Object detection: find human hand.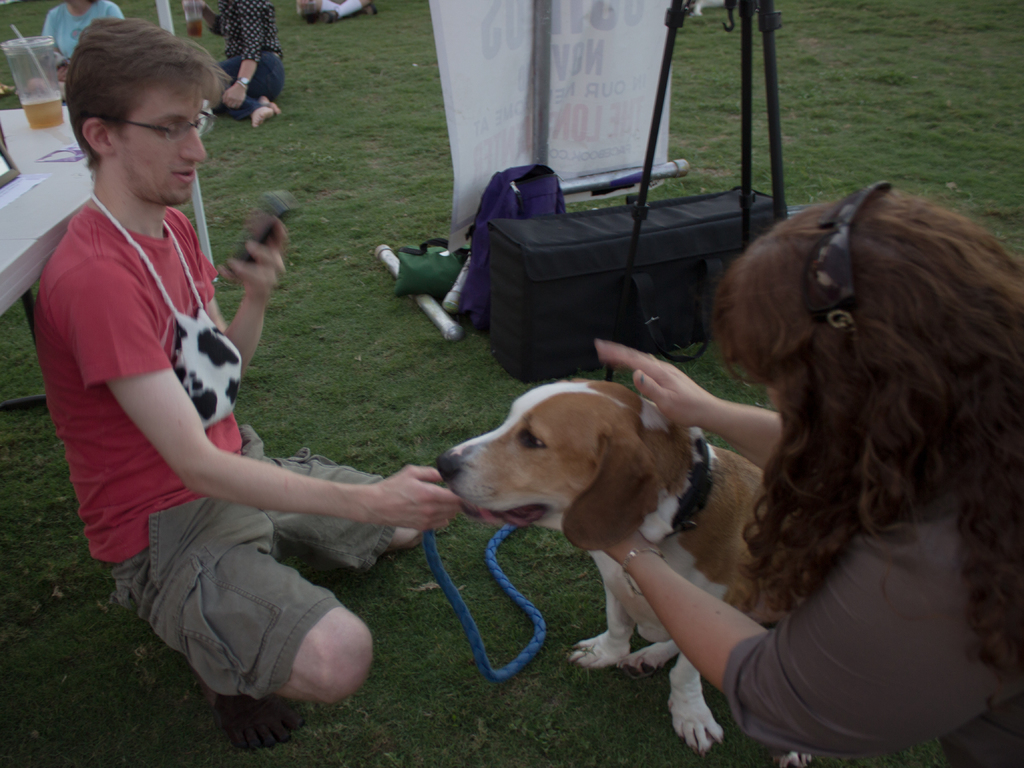
detection(220, 85, 246, 108).
